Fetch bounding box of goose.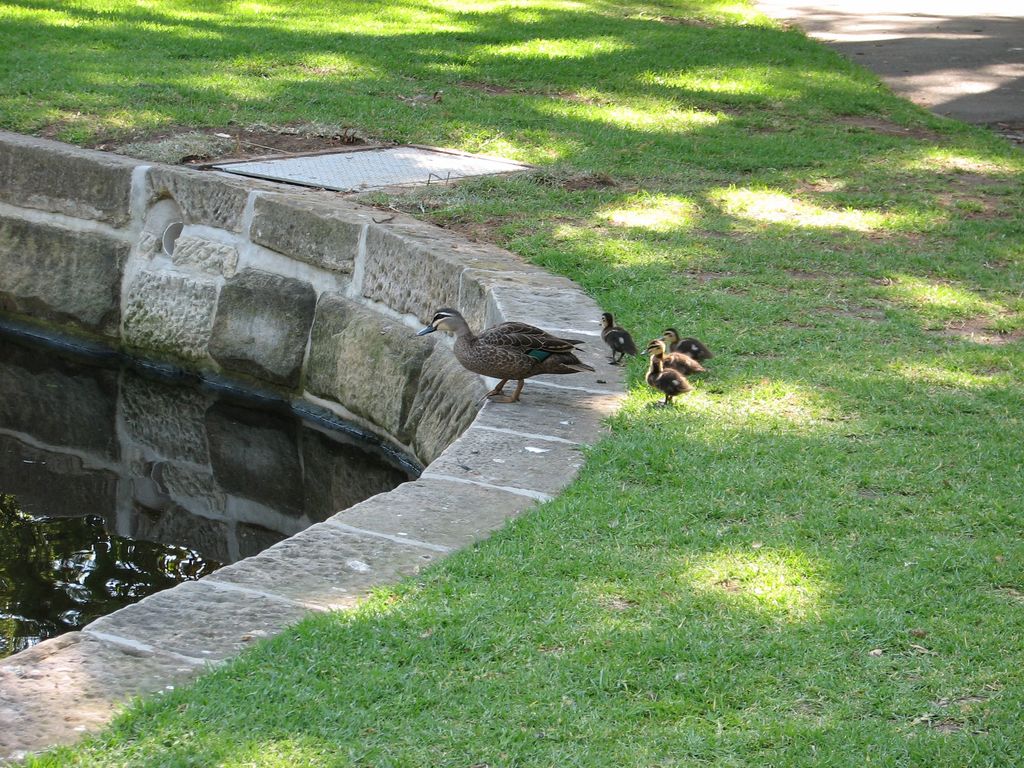
Bbox: [left=655, top=325, right=713, bottom=364].
